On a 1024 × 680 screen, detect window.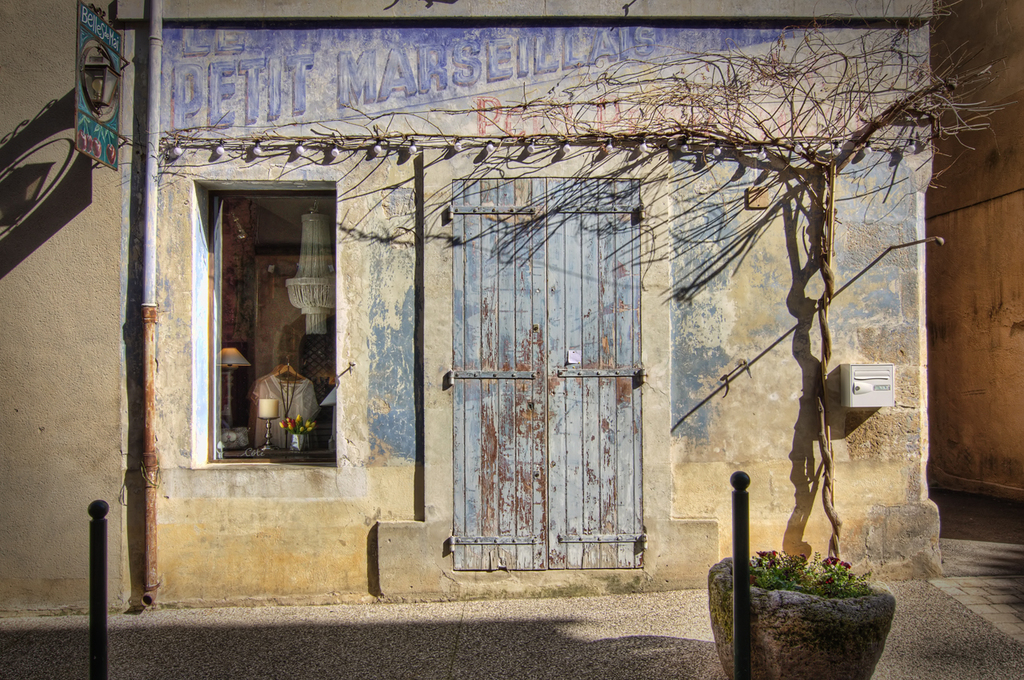
bbox=[212, 180, 342, 454].
